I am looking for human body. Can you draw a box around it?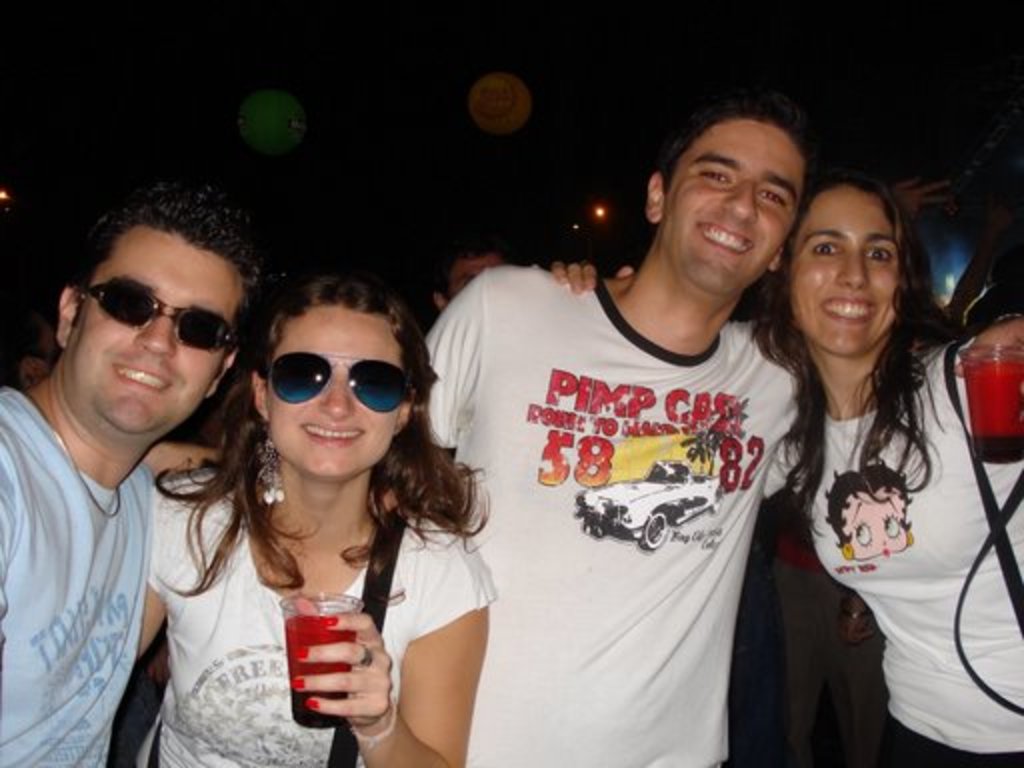
Sure, the bounding box is 550/162/1022/766.
